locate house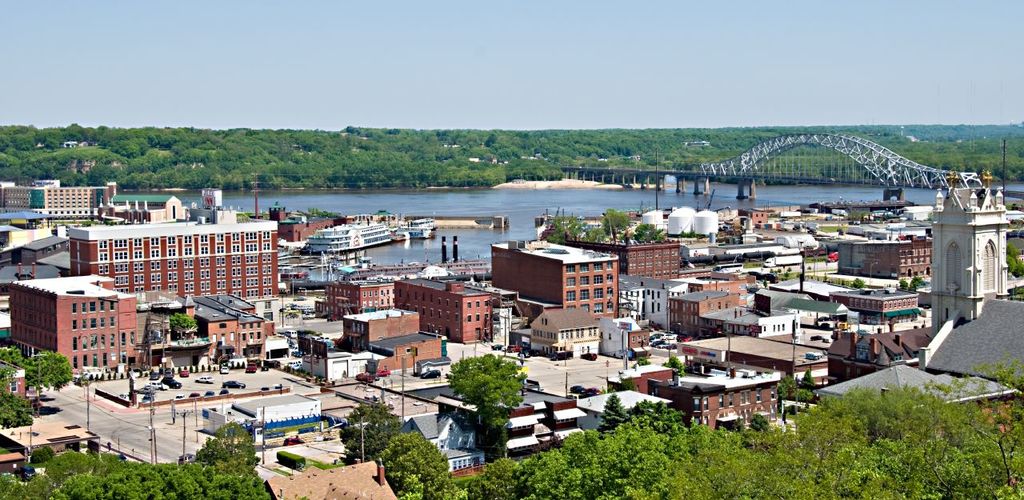
298,342,370,382
